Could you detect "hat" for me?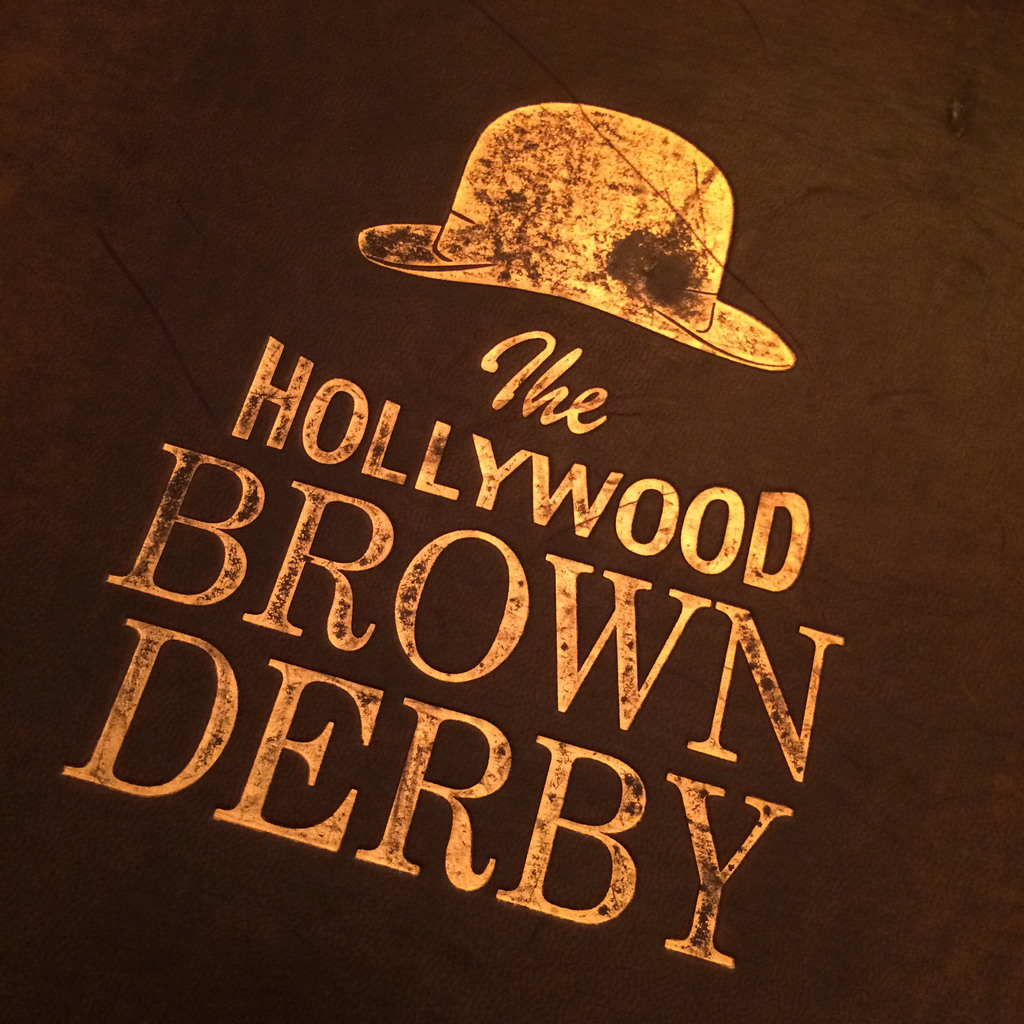
Detection result: (left=357, top=104, right=795, bottom=371).
